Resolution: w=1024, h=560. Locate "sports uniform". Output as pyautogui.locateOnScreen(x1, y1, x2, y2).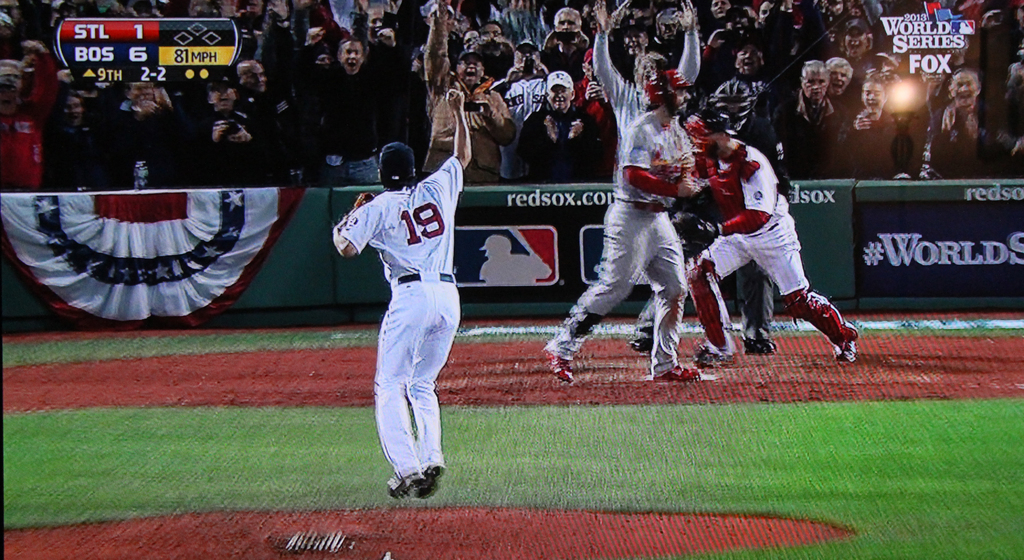
pyautogui.locateOnScreen(589, 19, 703, 174).
